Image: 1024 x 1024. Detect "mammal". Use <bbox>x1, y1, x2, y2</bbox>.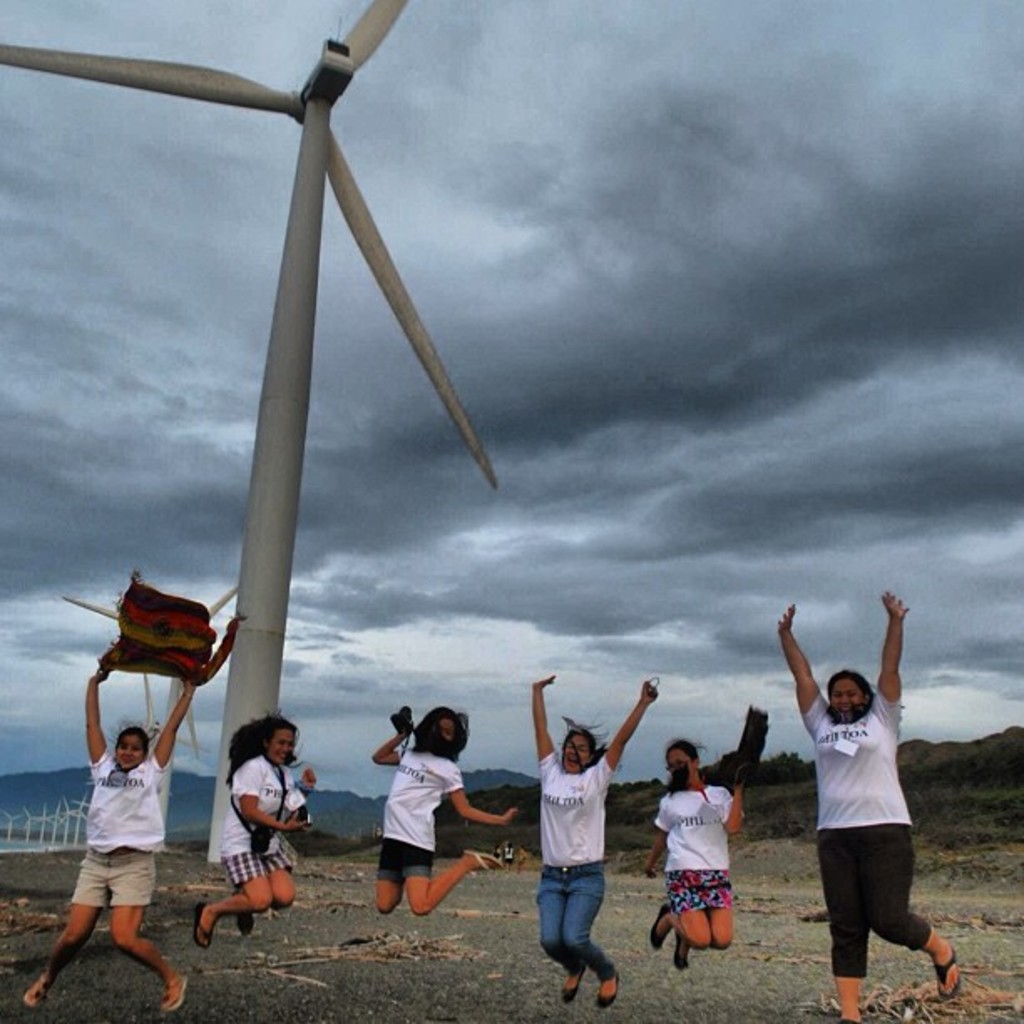
<bbox>786, 622, 945, 960</bbox>.
